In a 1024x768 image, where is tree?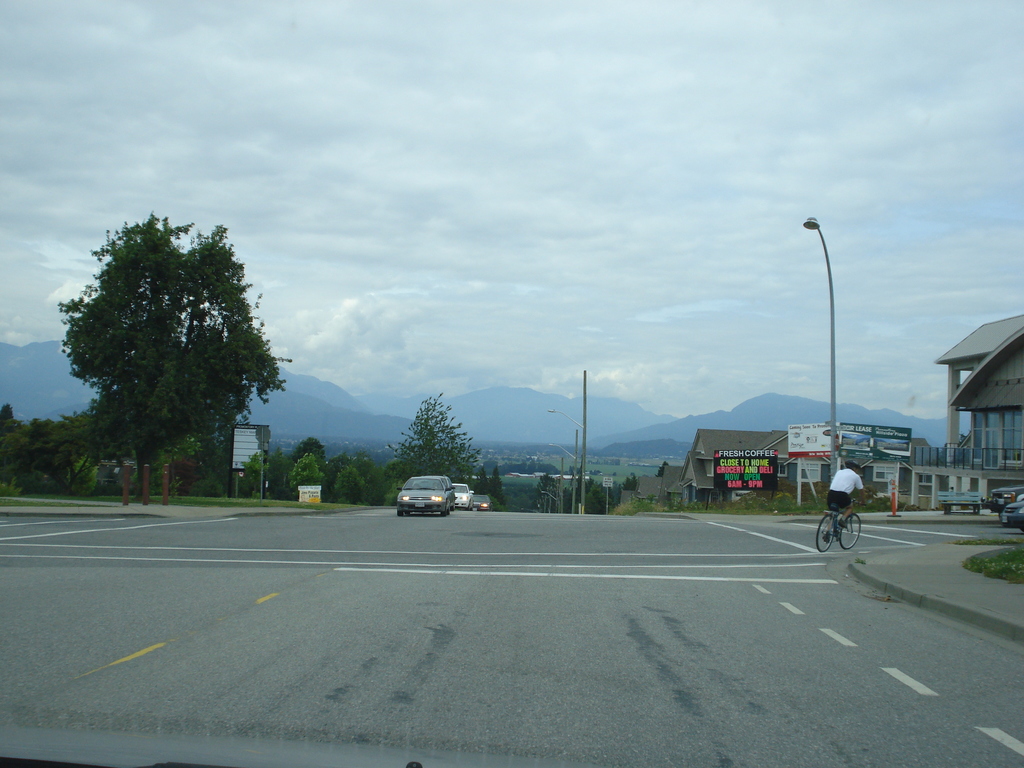
bbox(56, 198, 286, 515).
